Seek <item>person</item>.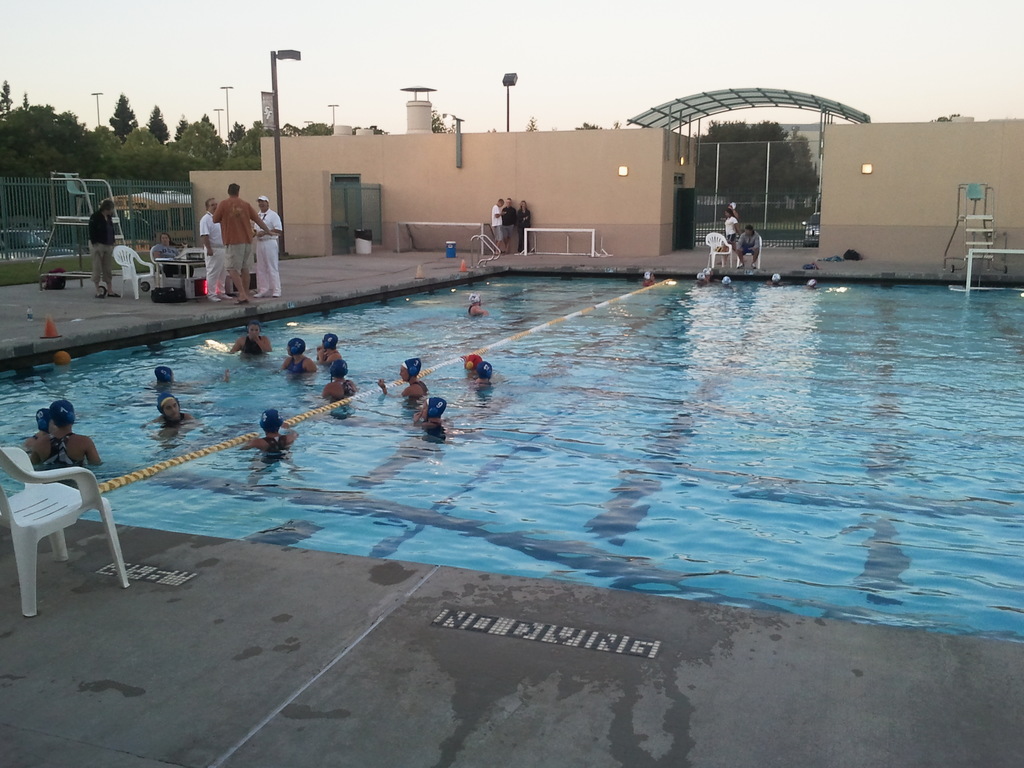
BBox(254, 193, 283, 300).
